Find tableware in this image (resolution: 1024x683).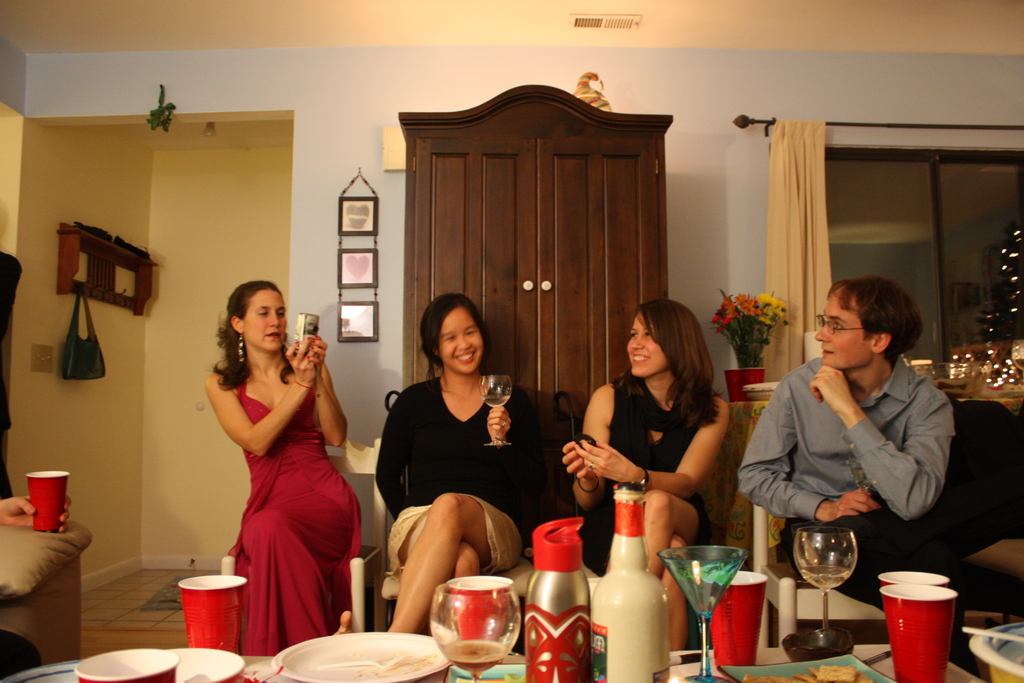
26, 469, 70, 534.
